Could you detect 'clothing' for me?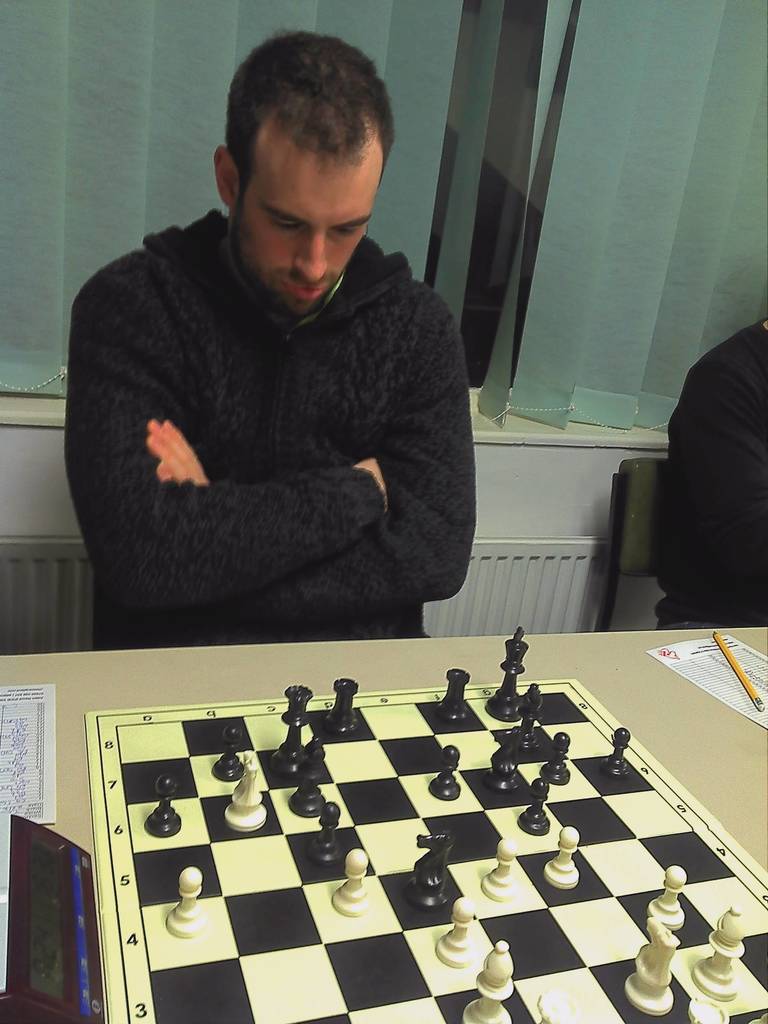
Detection result: 672,325,767,634.
